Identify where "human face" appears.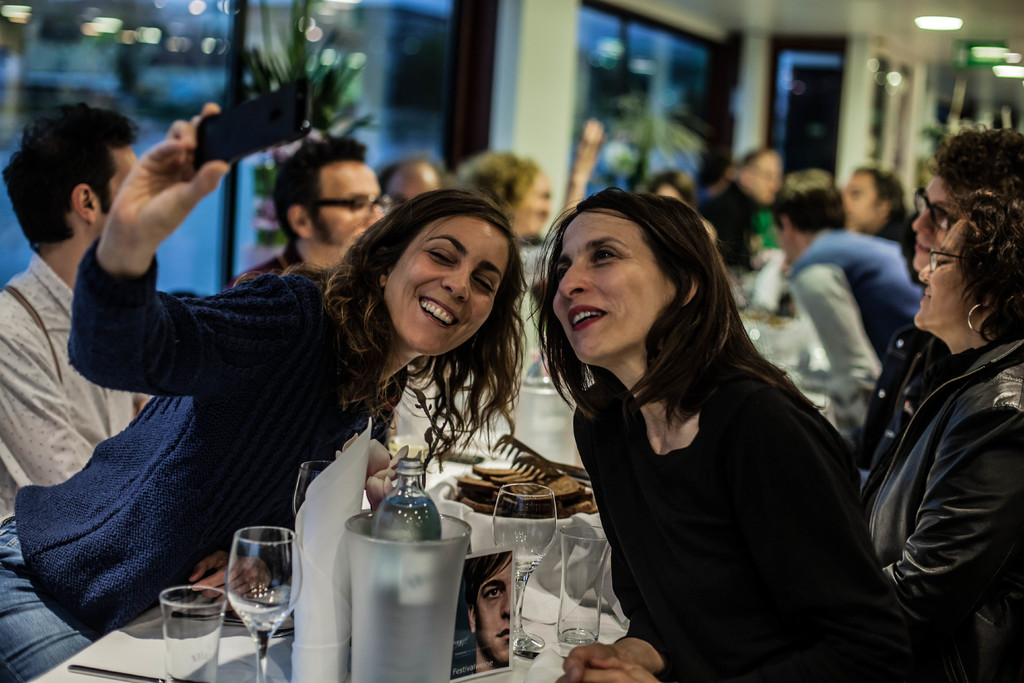
Appears at detection(915, 174, 973, 267).
